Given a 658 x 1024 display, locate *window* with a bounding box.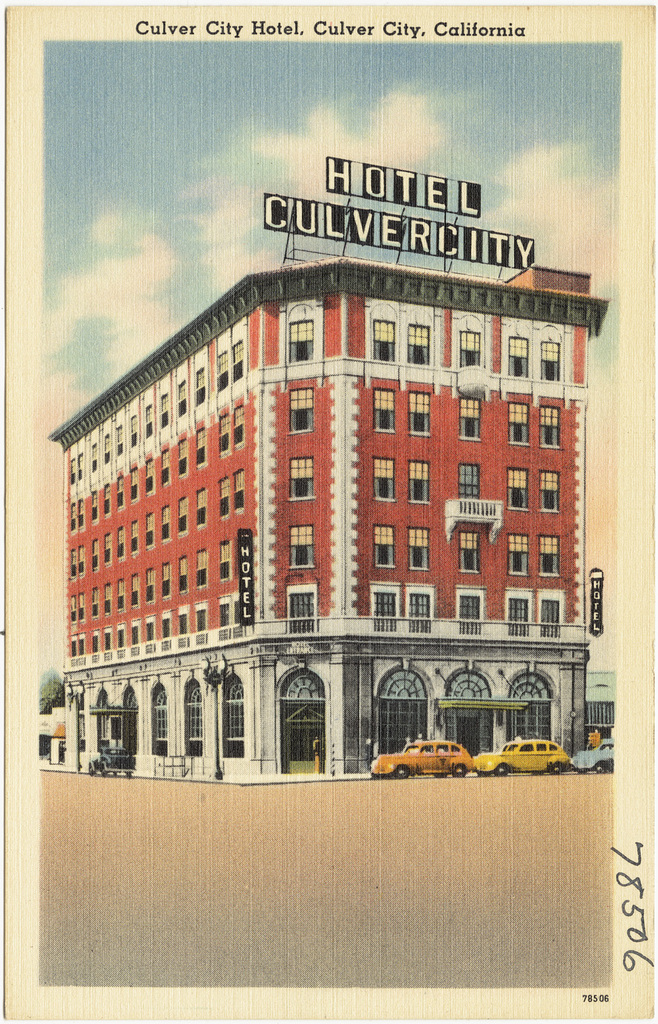
Located: detection(410, 324, 427, 364).
